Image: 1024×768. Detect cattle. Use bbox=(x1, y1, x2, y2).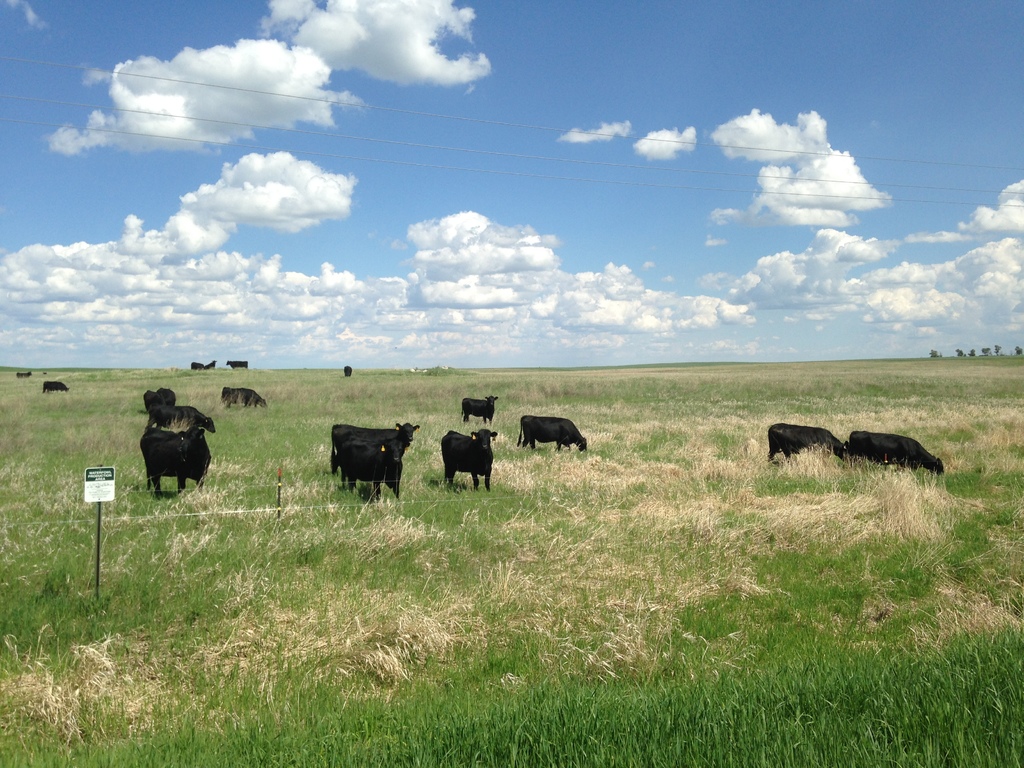
bbox=(141, 388, 163, 413).
